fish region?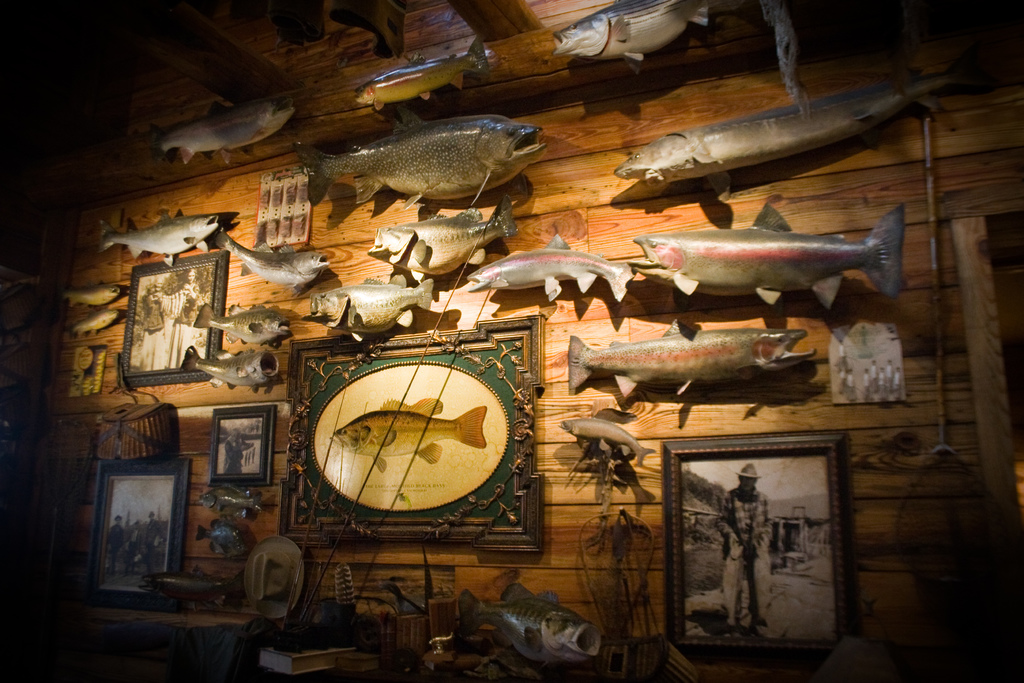
crop(180, 346, 275, 390)
